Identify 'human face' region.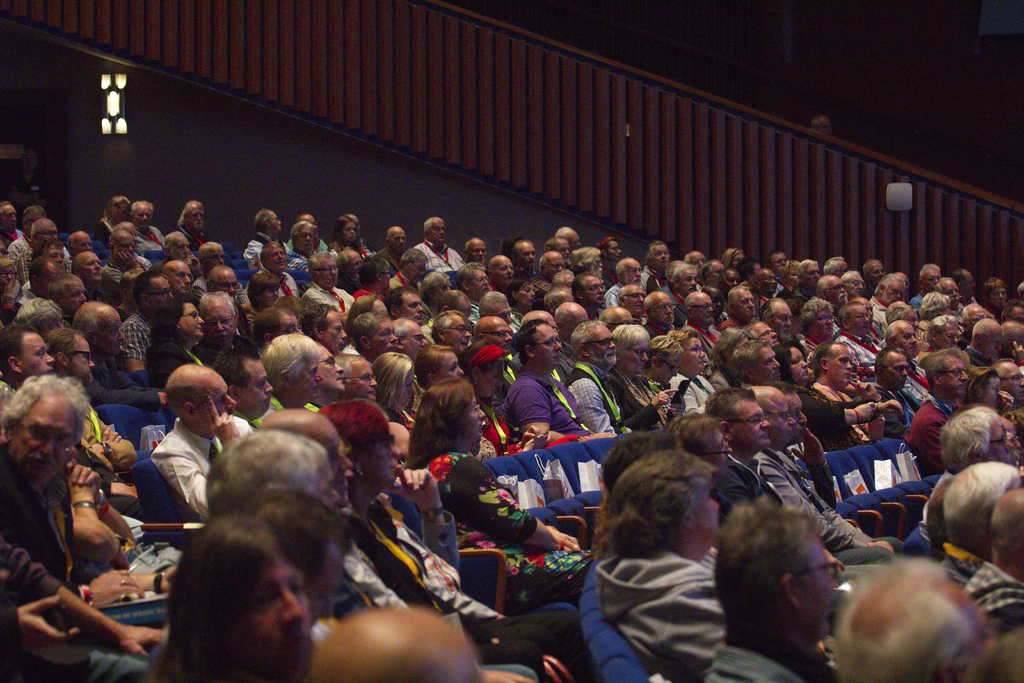
Region: [left=180, top=304, right=204, bottom=334].
